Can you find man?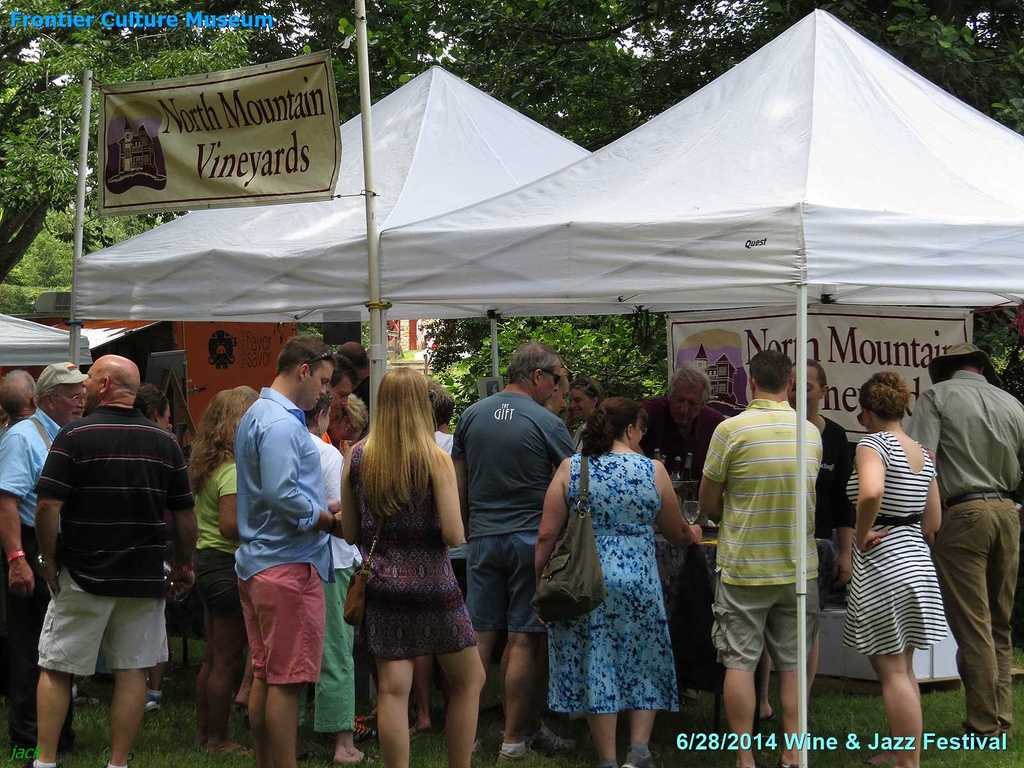
Yes, bounding box: (904, 340, 1023, 745).
